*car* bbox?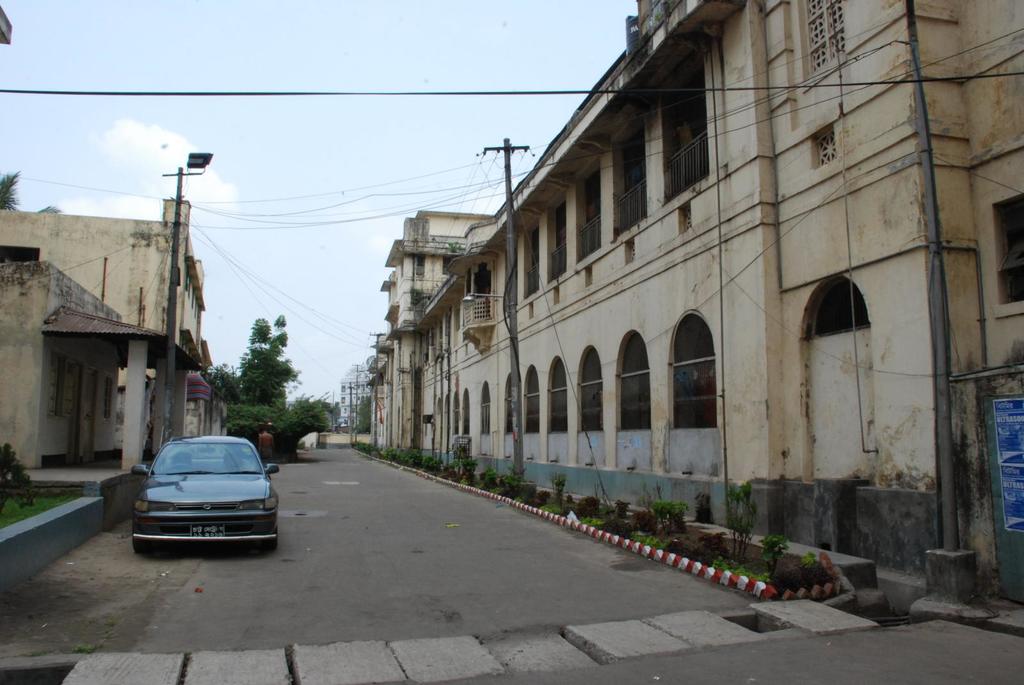
<bbox>125, 433, 280, 553</bbox>
